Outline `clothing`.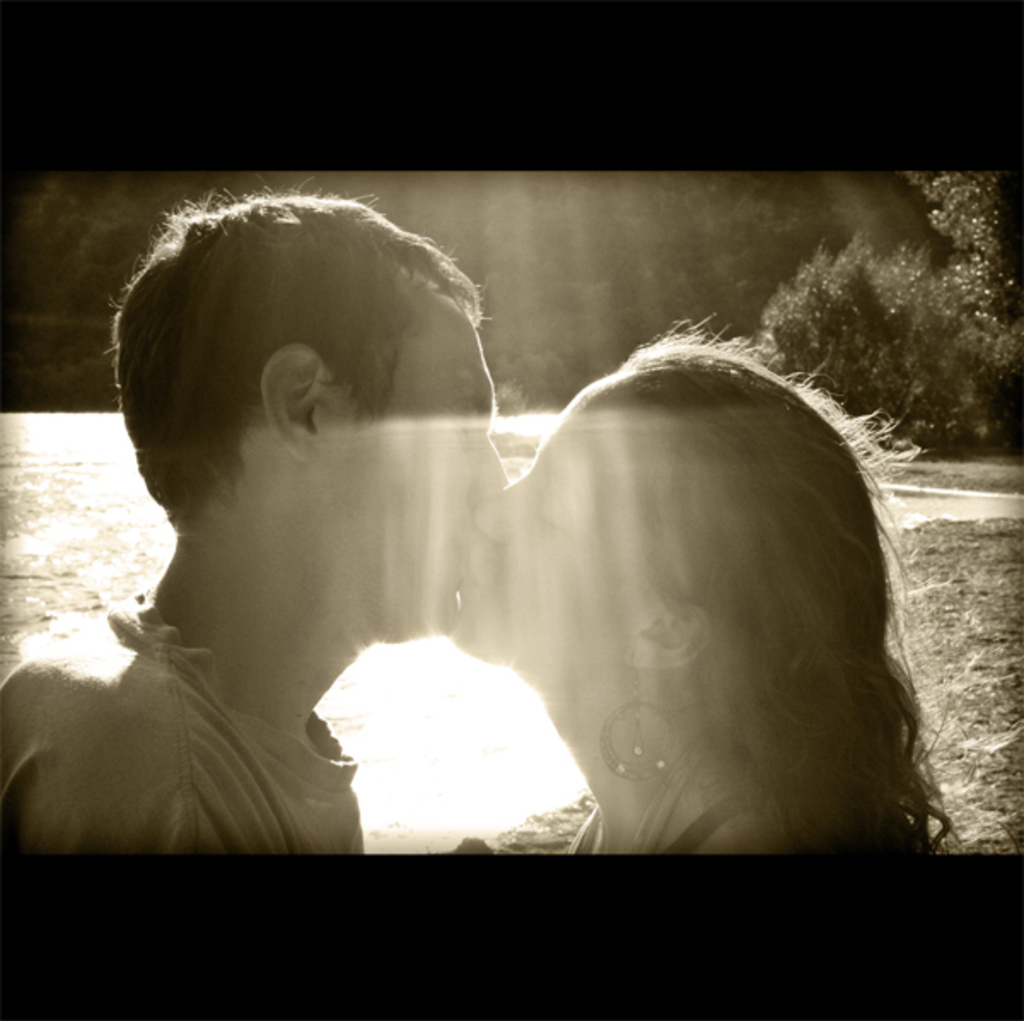
Outline: 0, 601, 365, 855.
